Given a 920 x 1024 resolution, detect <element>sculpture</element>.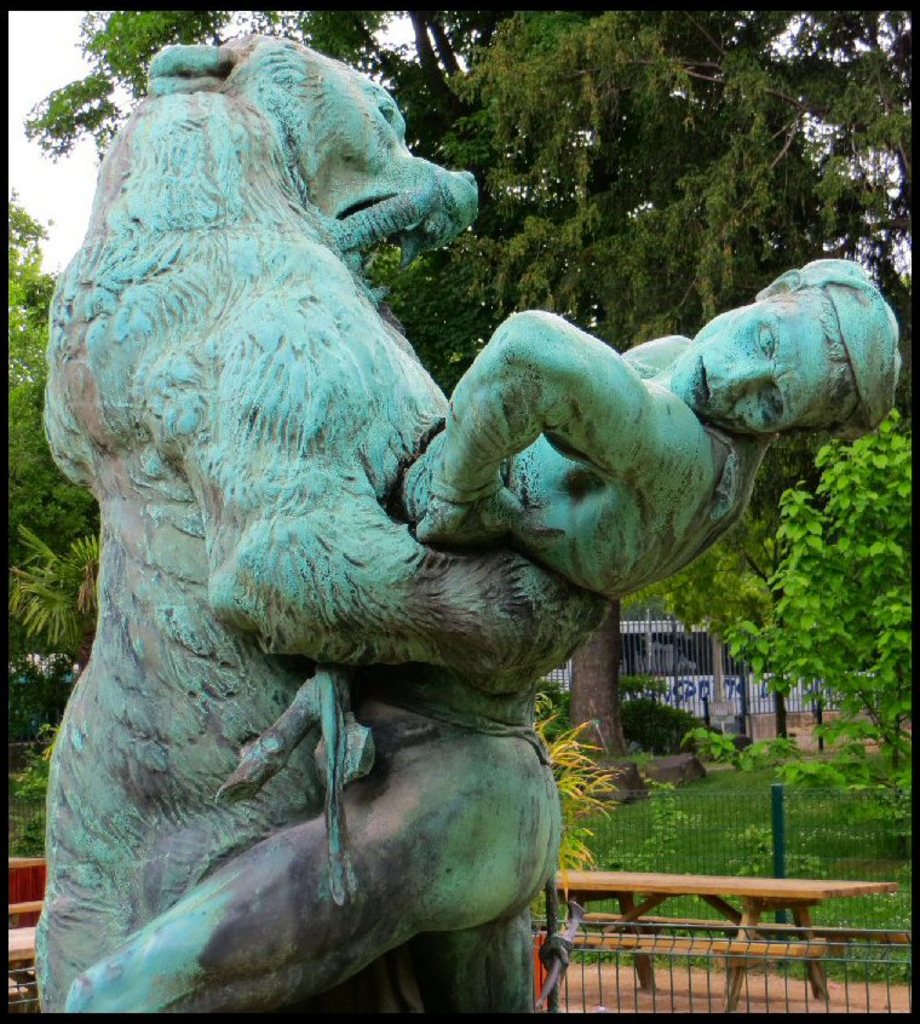
bbox=[56, 255, 907, 1016].
